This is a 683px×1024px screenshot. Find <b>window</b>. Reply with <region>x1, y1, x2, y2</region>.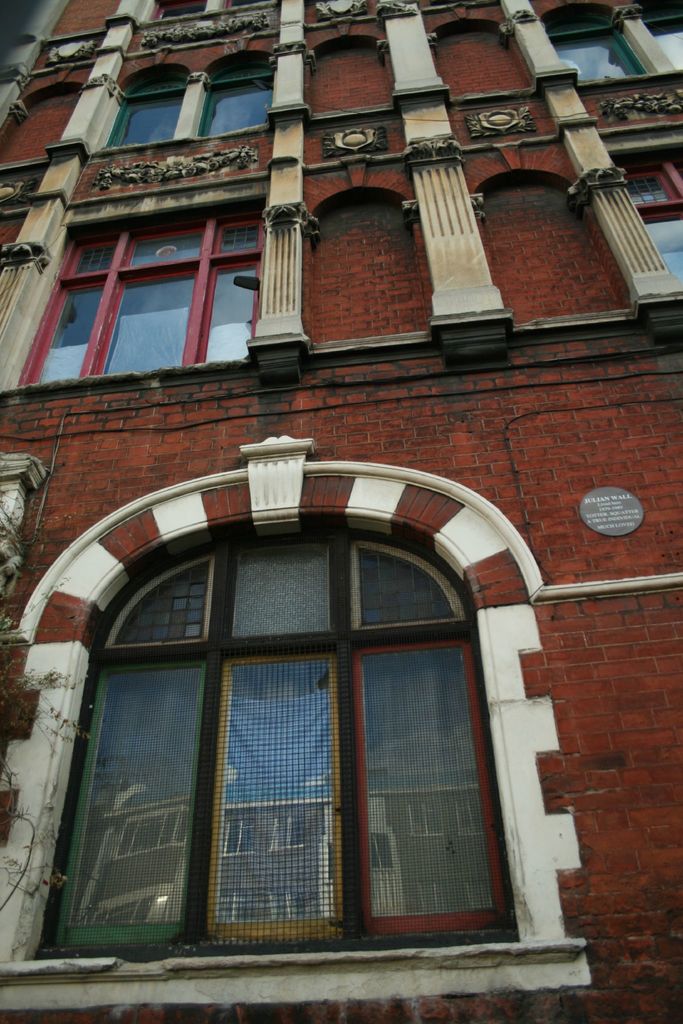
<region>47, 194, 279, 362</region>.
